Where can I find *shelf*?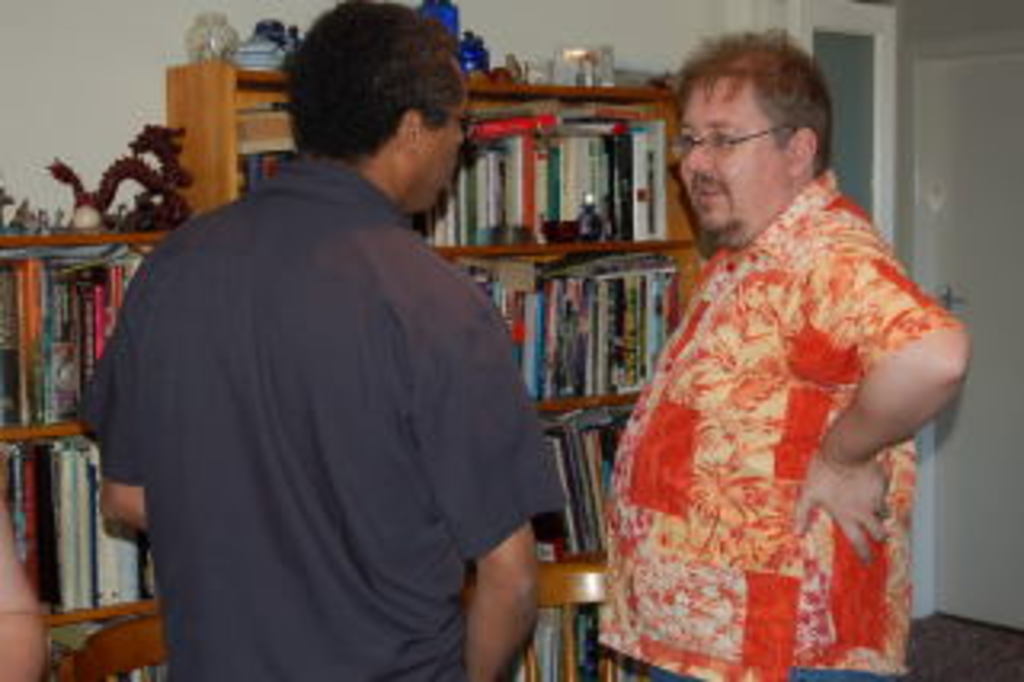
You can find it at box=[0, 416, 160, 612].
